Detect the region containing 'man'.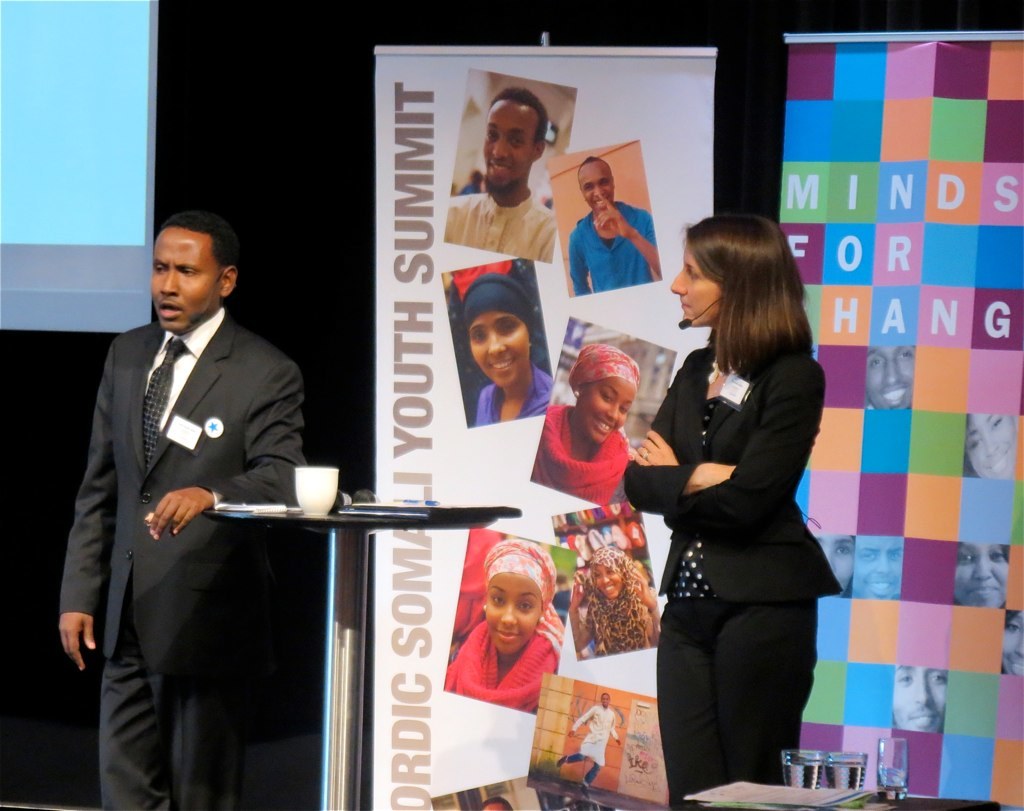
864 343 915 411.
